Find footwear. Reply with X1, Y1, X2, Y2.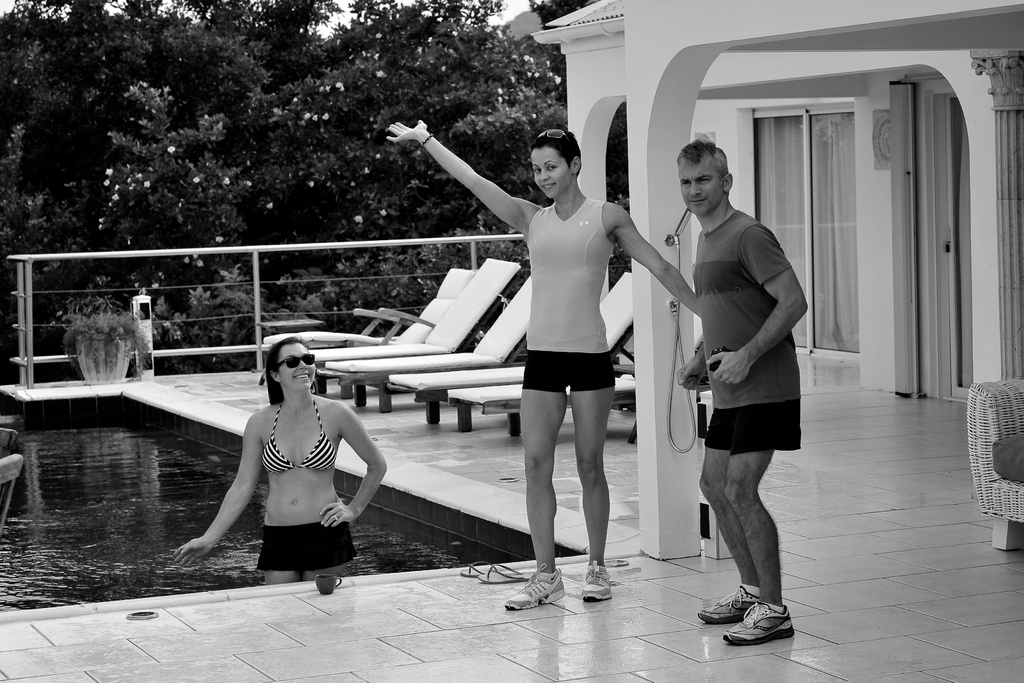
498, 562, 570, 616.
